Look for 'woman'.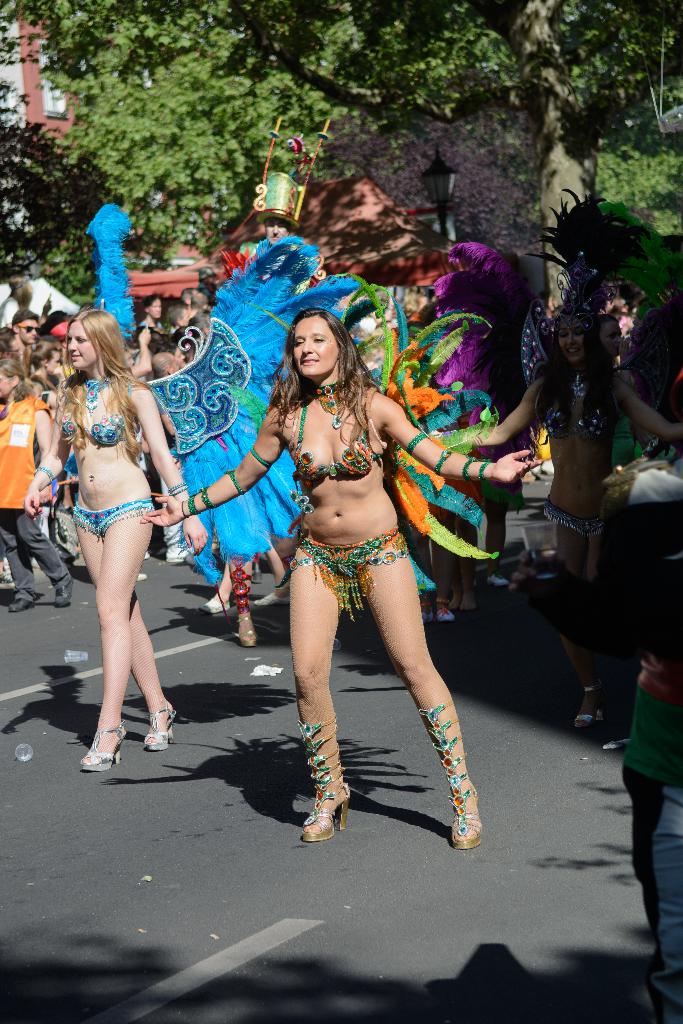
Found: detection(136, 298, 168, 353).
